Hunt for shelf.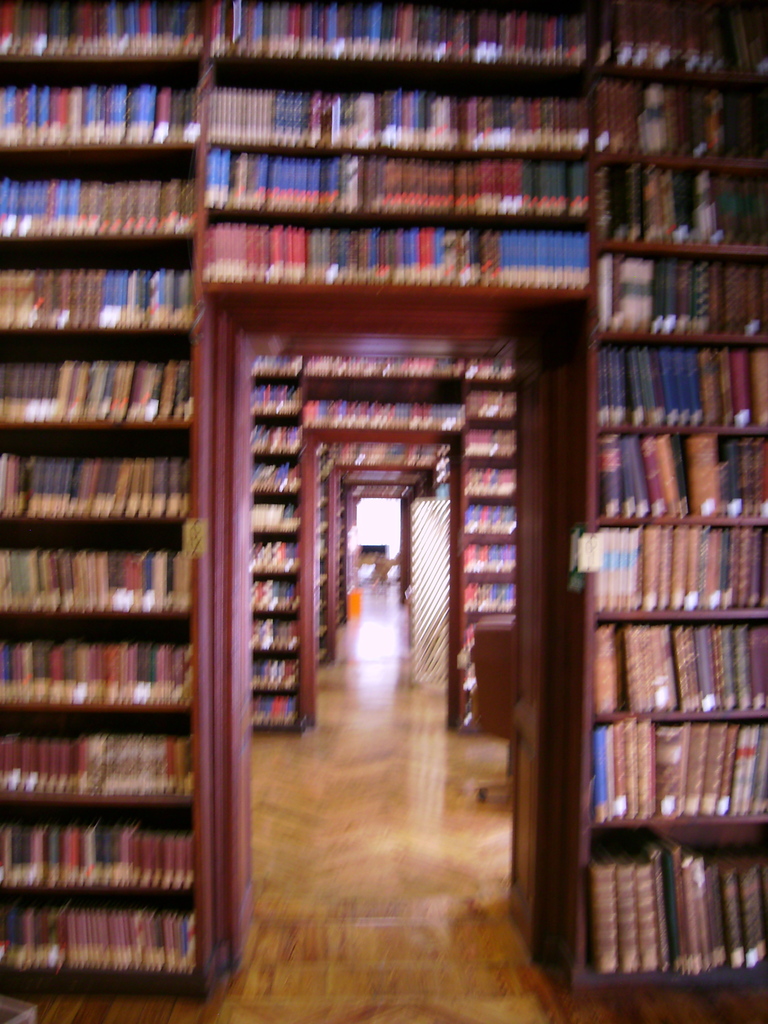
Hunted down at pyautogui.locateOnScreen(304, 351, 465, 380).
